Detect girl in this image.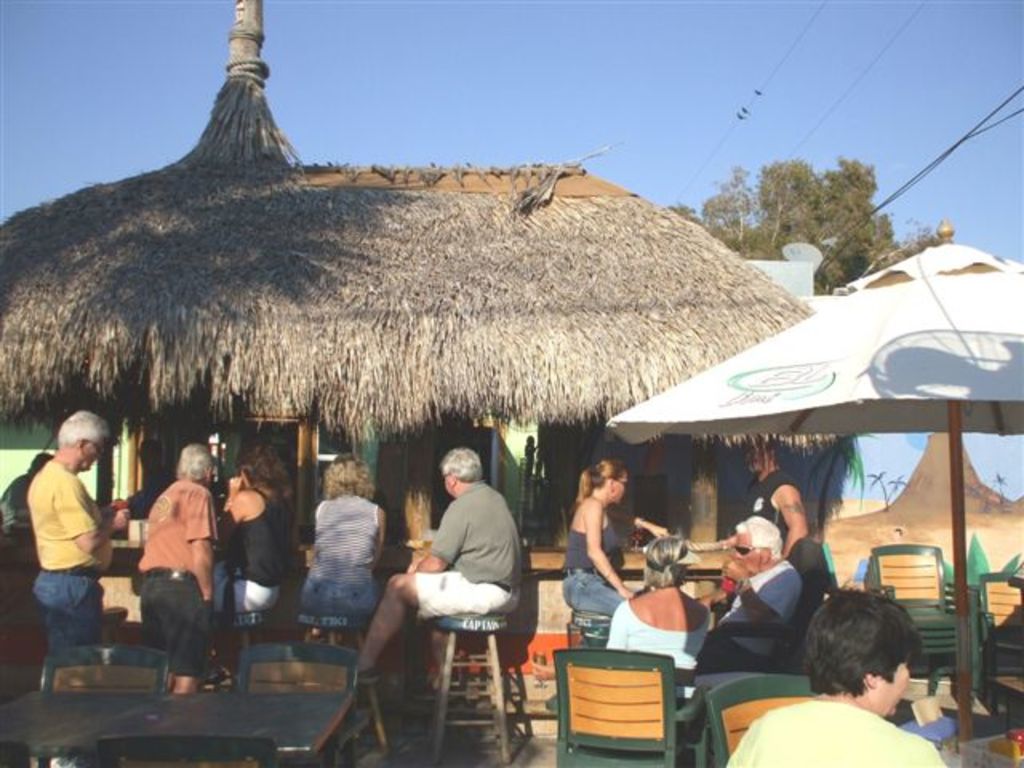
Detection: [728,587,952,766].
